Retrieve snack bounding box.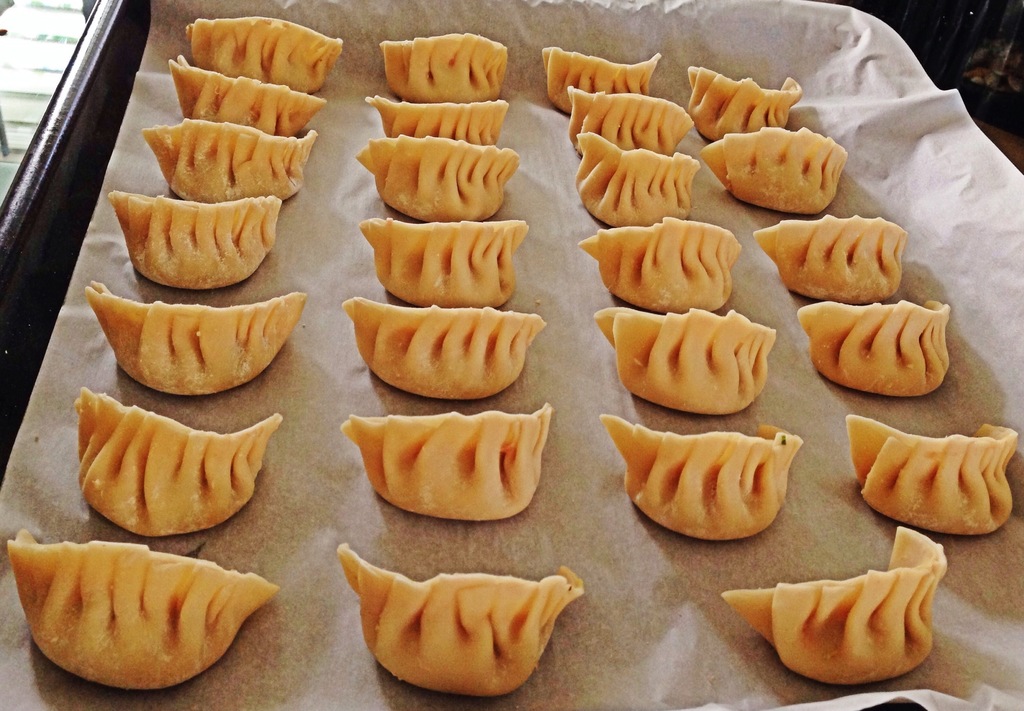
Bounding box: box=[337, 402, 556, 512].
